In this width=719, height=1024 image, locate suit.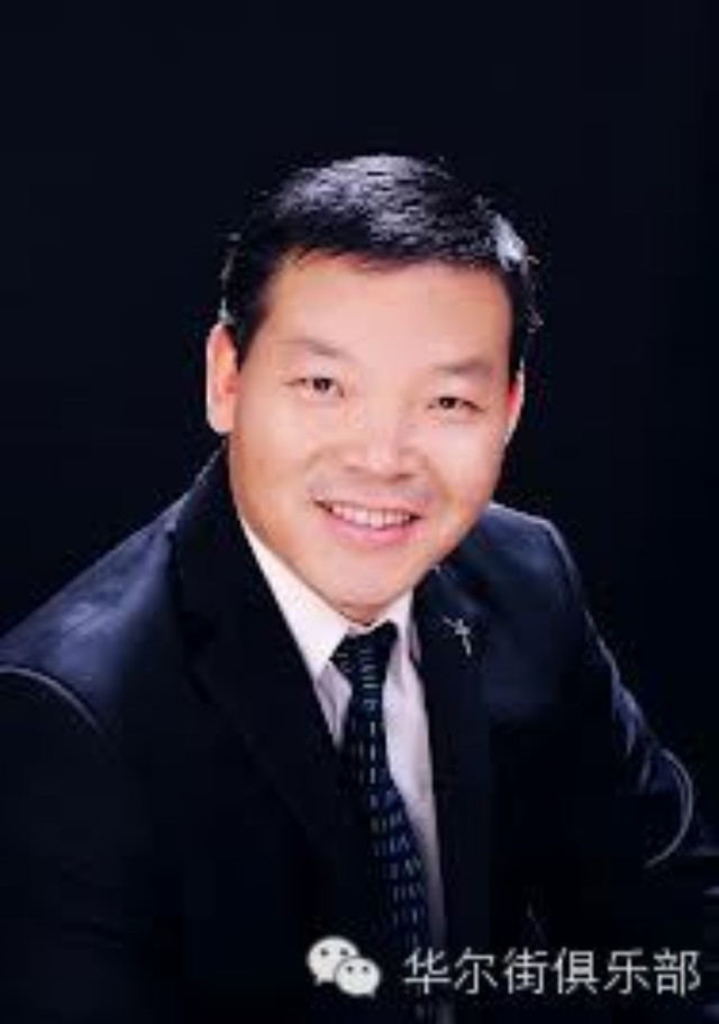
Bounding box: 33,514,674,963.
